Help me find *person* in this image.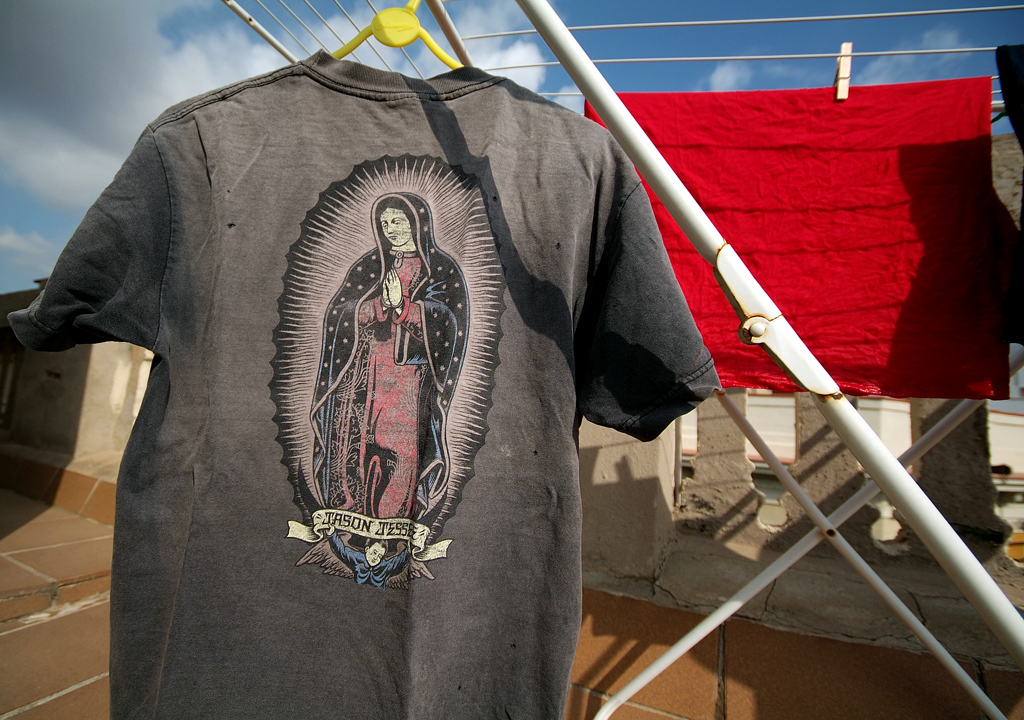
Found it: (263, 151, 478, 655).
